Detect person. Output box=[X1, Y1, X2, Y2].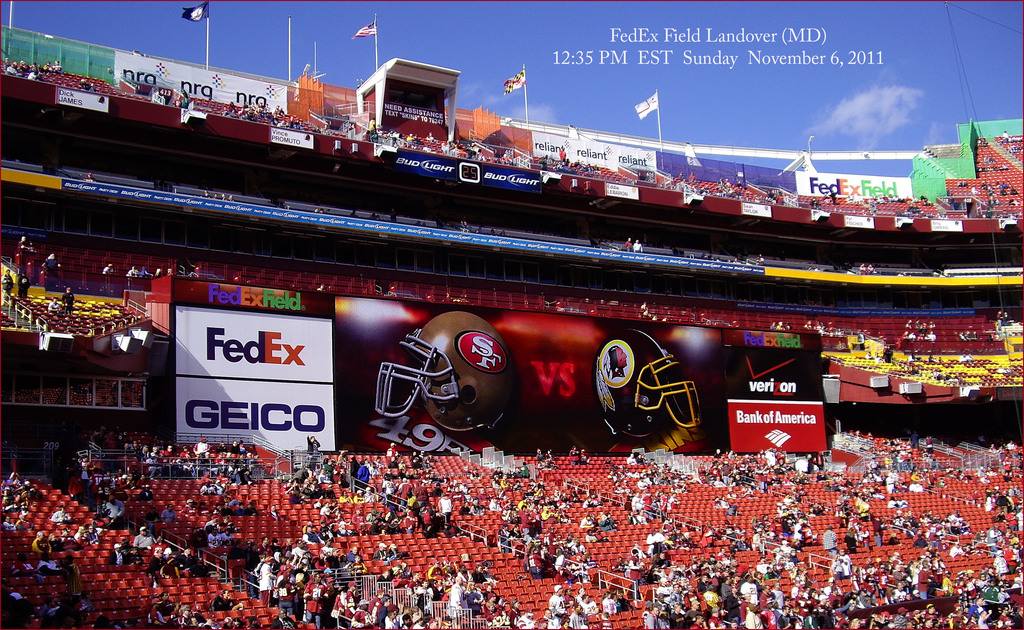
box=[180, 93, 194, 106].
